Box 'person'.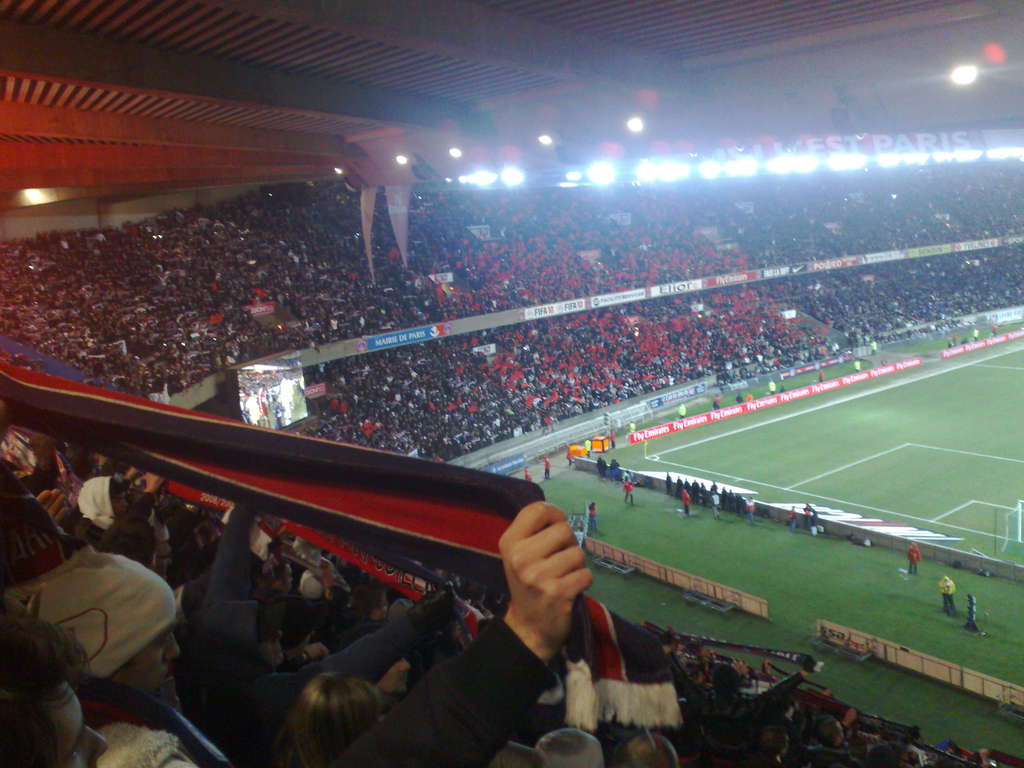
crop(663, 643, 813, 767).
